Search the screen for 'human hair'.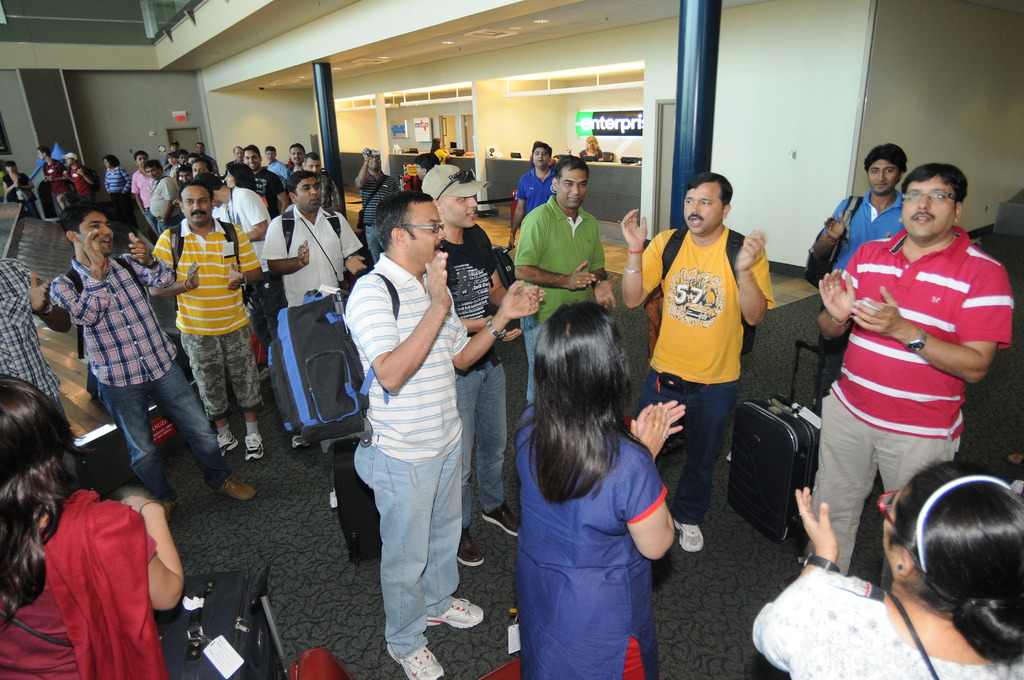
Found at box=[175, 179, 215, 207].
